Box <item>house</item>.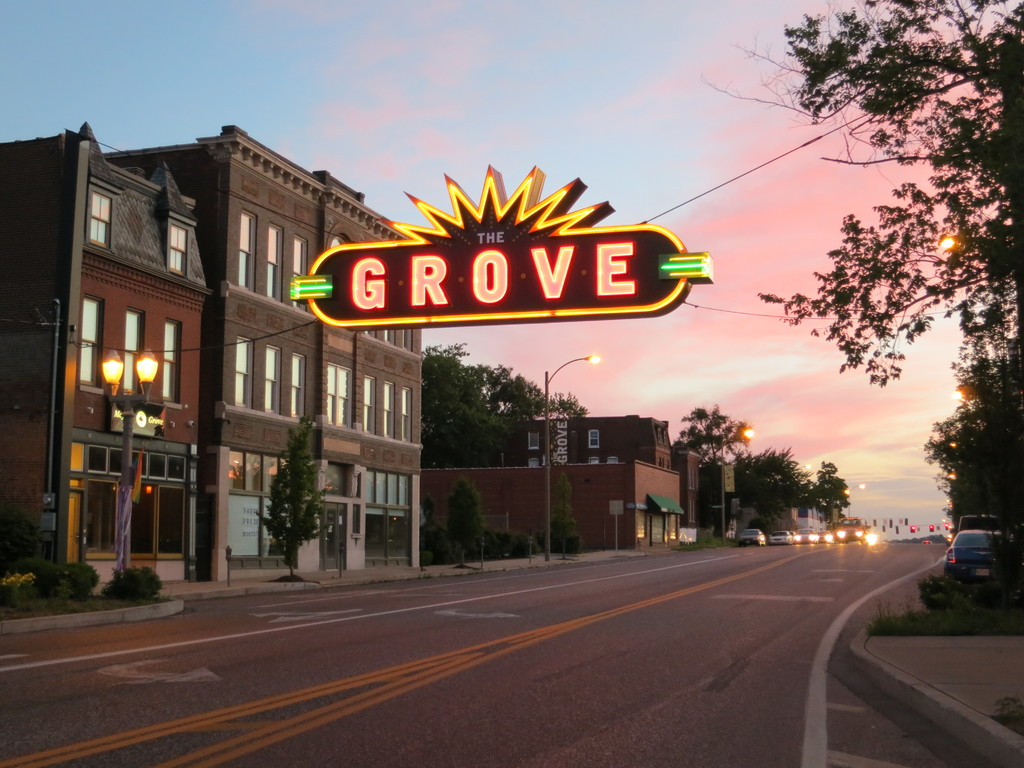
(x1=513, y1=416, x2=715, y2=543).
